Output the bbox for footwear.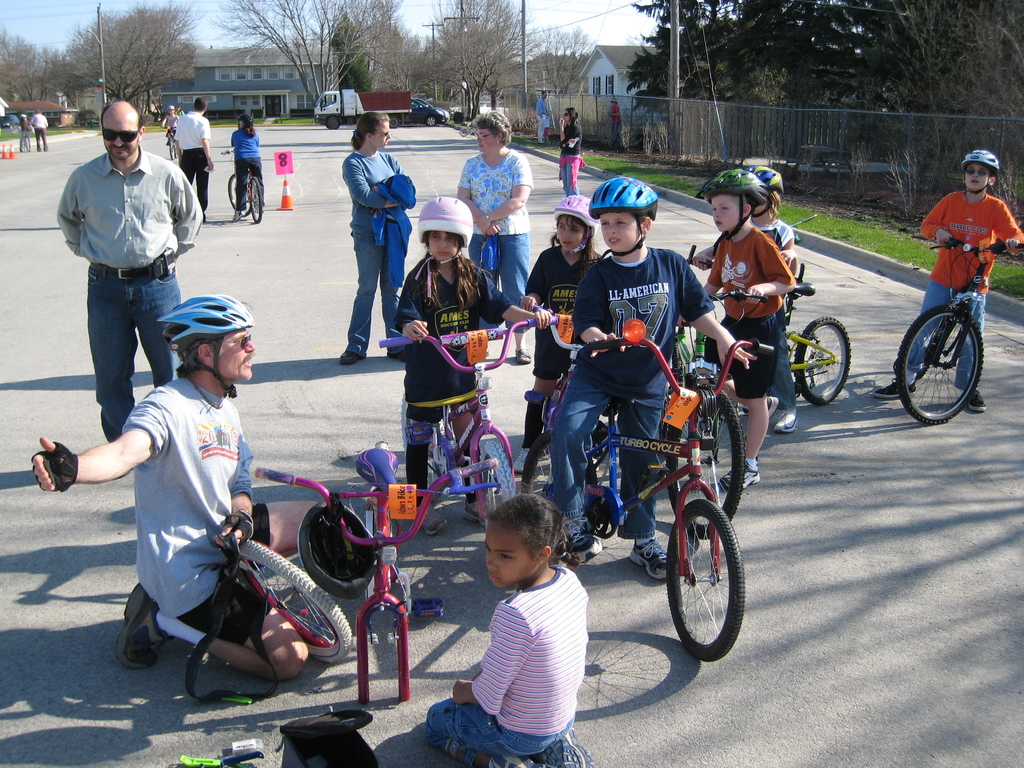
[x1=506, y1=447, x2=543, y2=477].
